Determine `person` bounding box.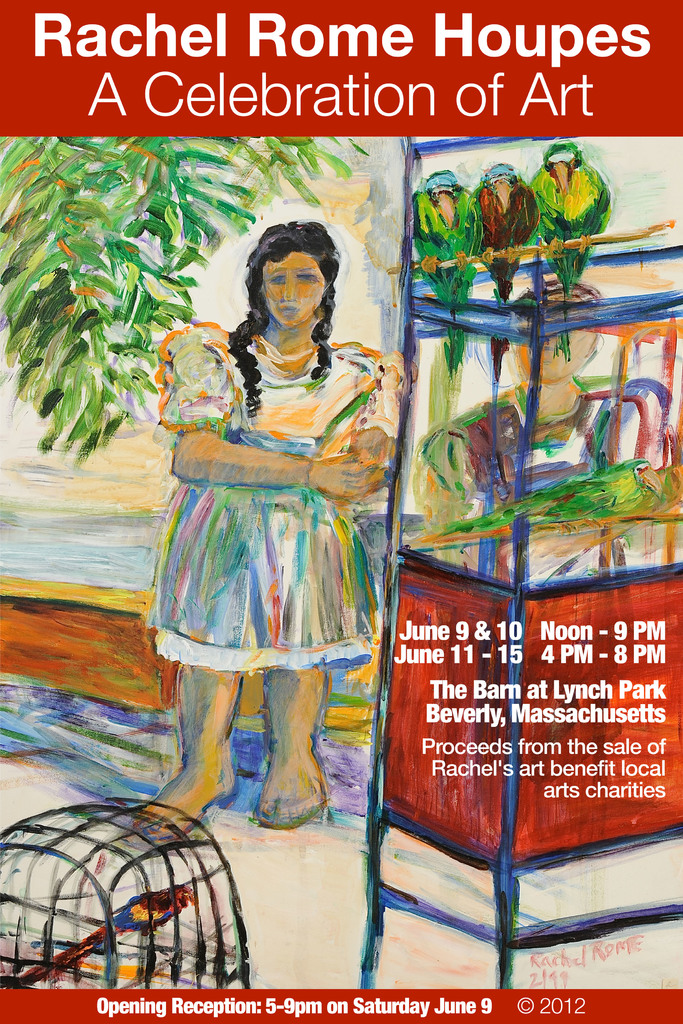
Determined: [left=415, top=273, right=670, bottom=566].
